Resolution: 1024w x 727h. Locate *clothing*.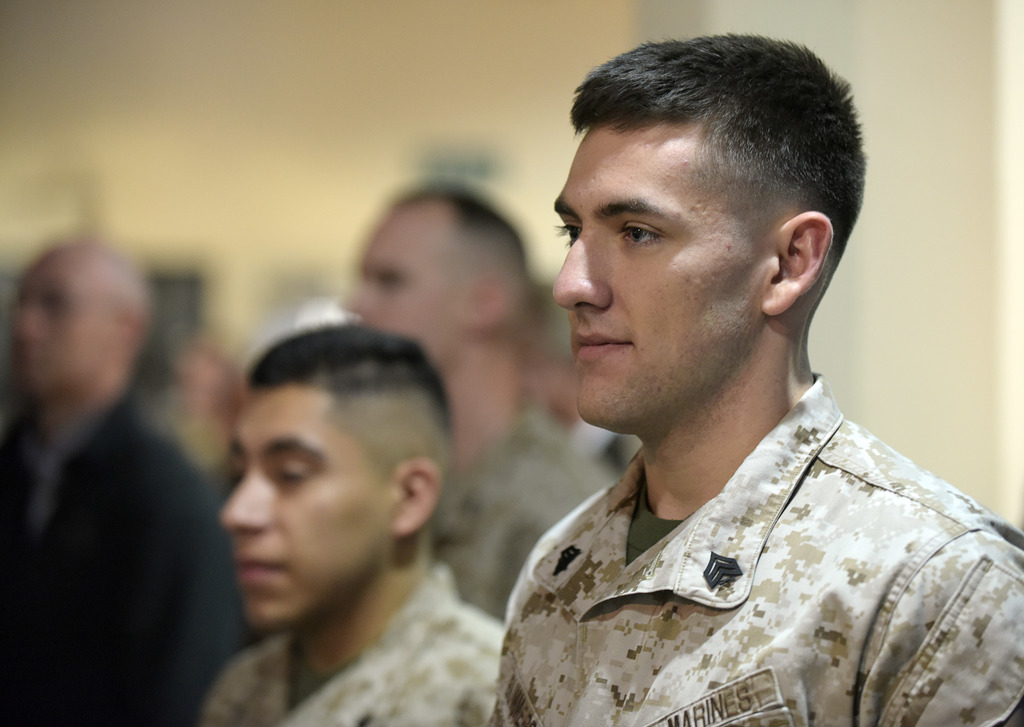
[x1=483, y1=368, x2=1023, y2=726].
